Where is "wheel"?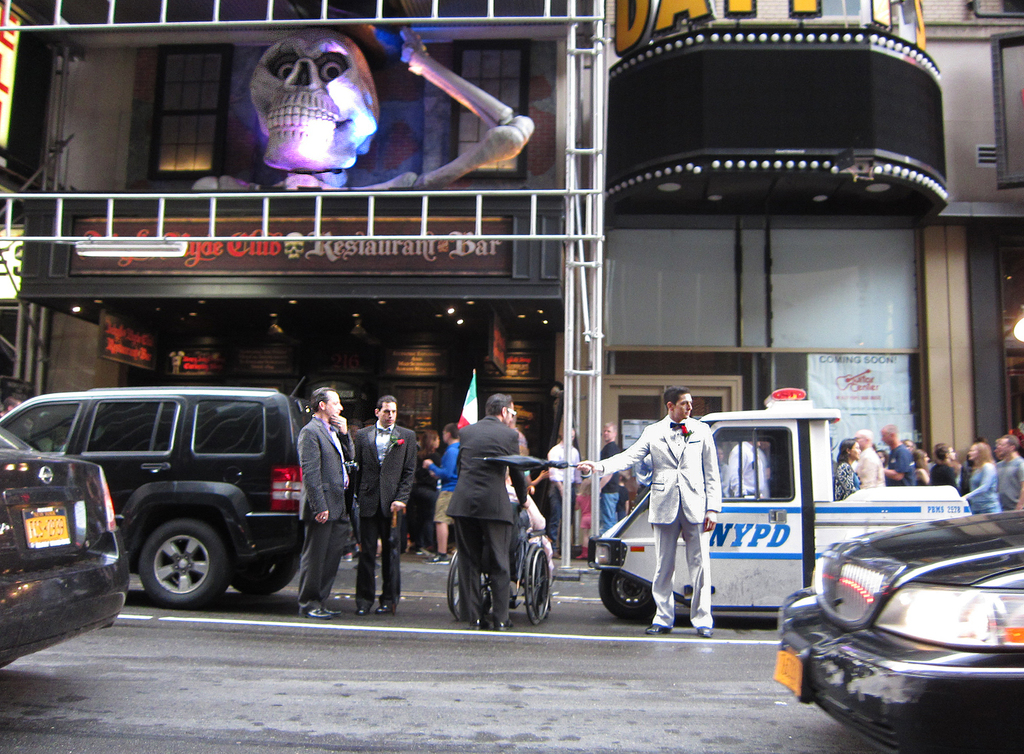
bbox(235, 554, 293, 598).
